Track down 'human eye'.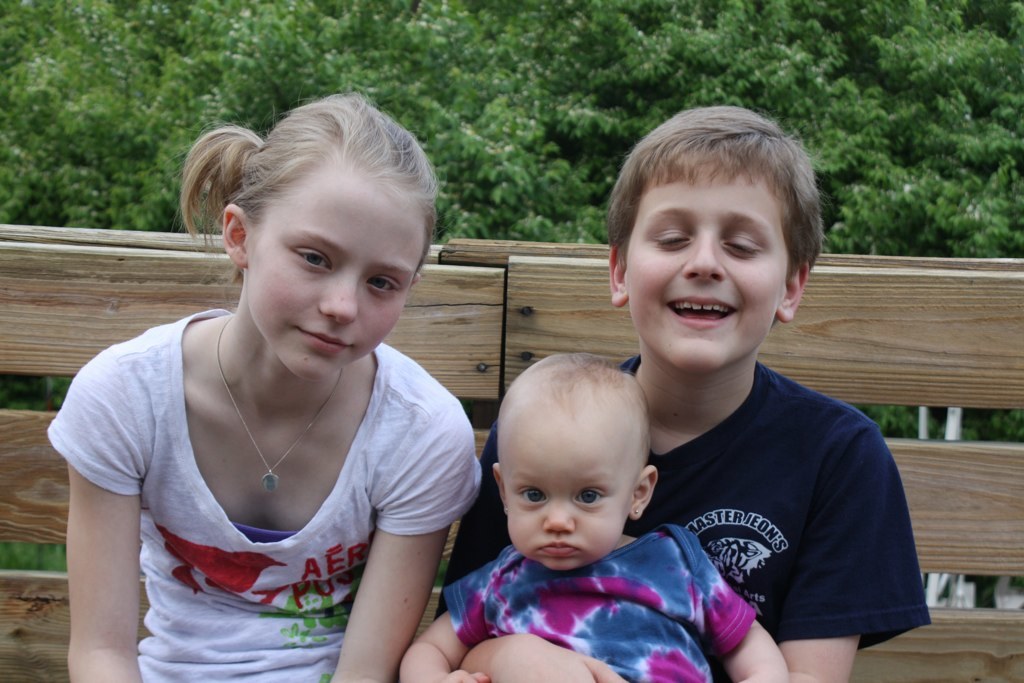
Tracked to 658 233 691 247.
